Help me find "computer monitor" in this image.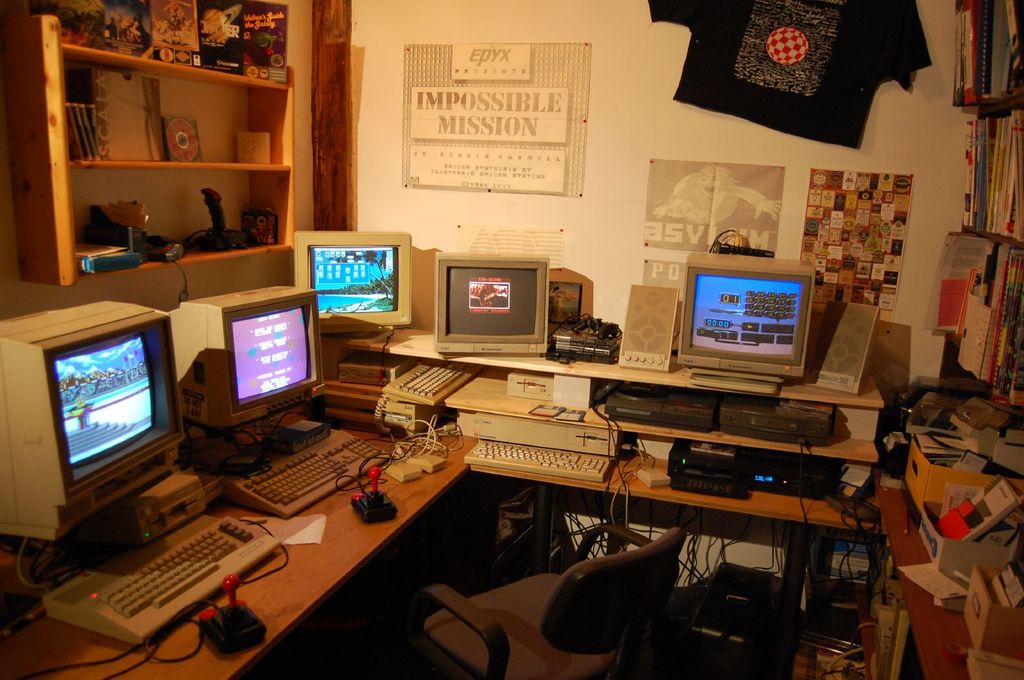
Found it: 435:249:560:365.
